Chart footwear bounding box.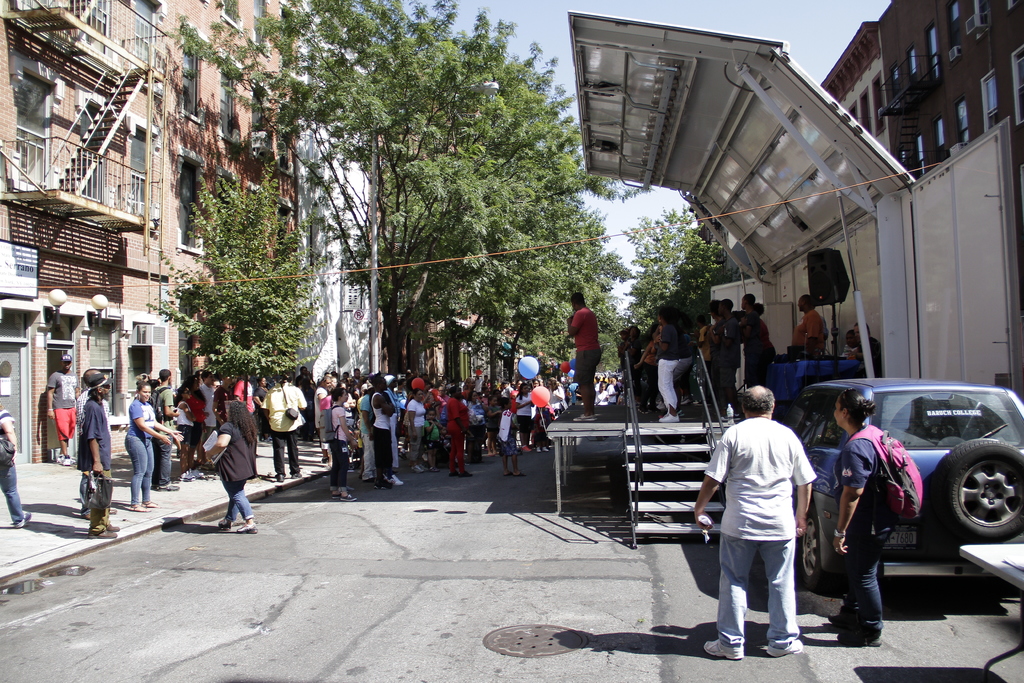
Charted: (180, 472, 196, 480).
